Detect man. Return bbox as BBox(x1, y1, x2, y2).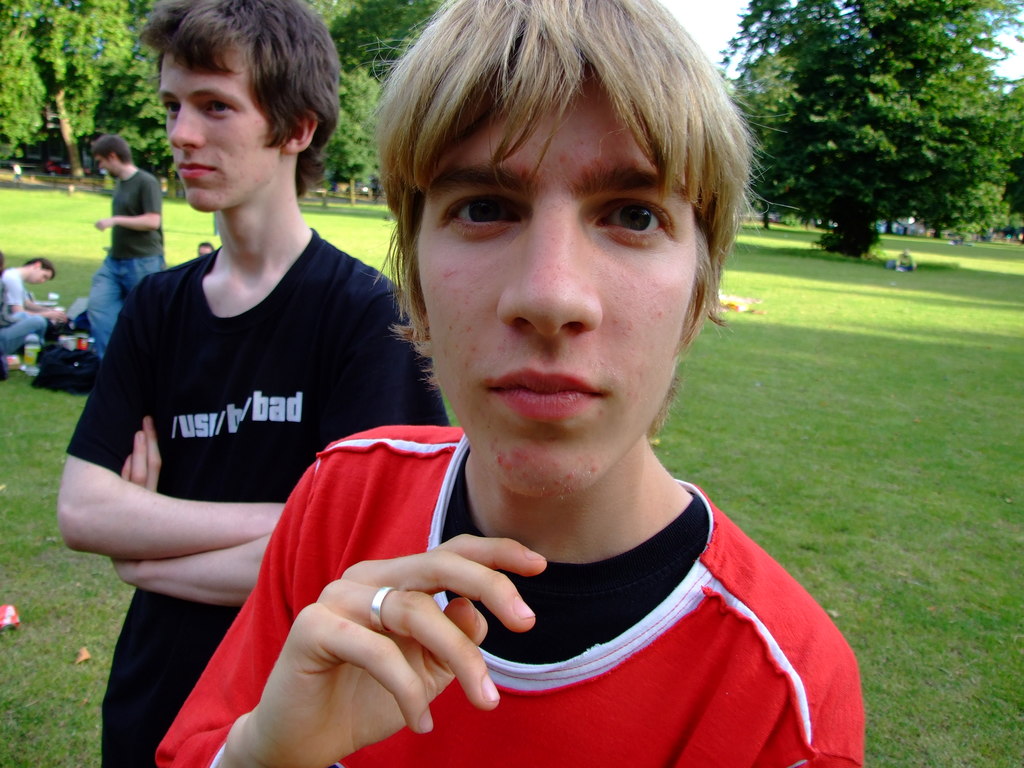
BBox(79, 125, 167, 365).
